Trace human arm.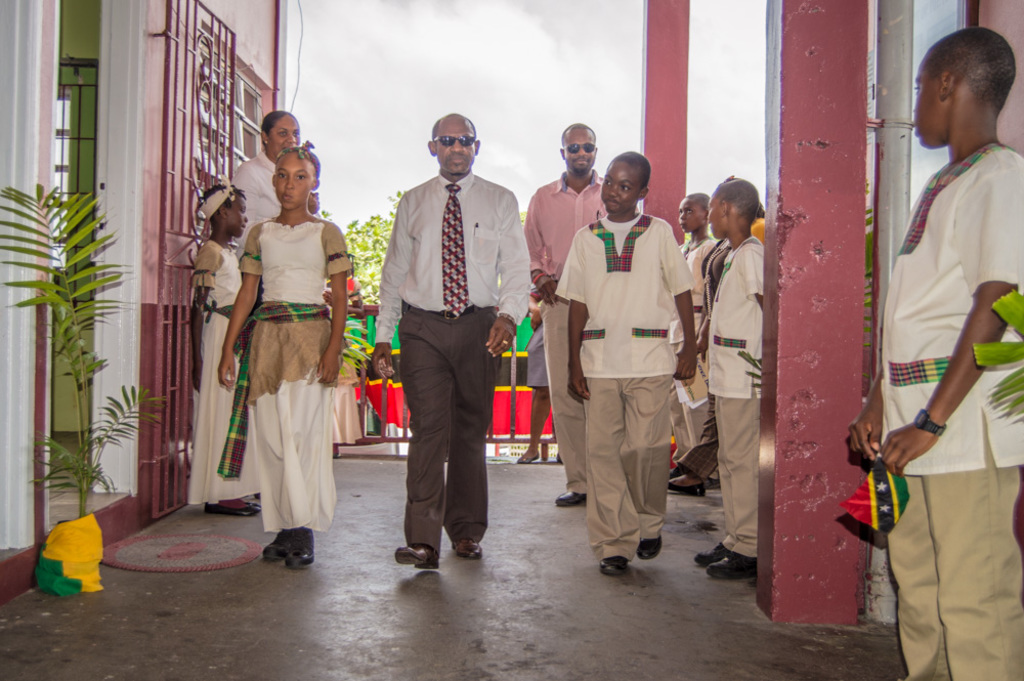
Traced to BBox(521, 183, 562, 301).
